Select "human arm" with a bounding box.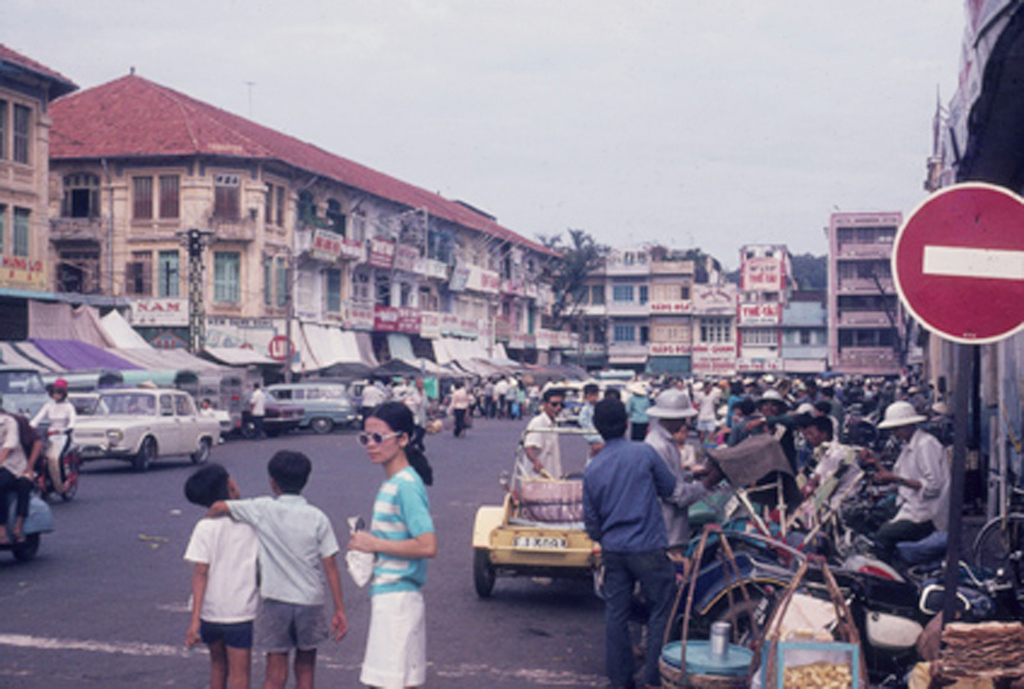
(208, 493, 270, 523).
